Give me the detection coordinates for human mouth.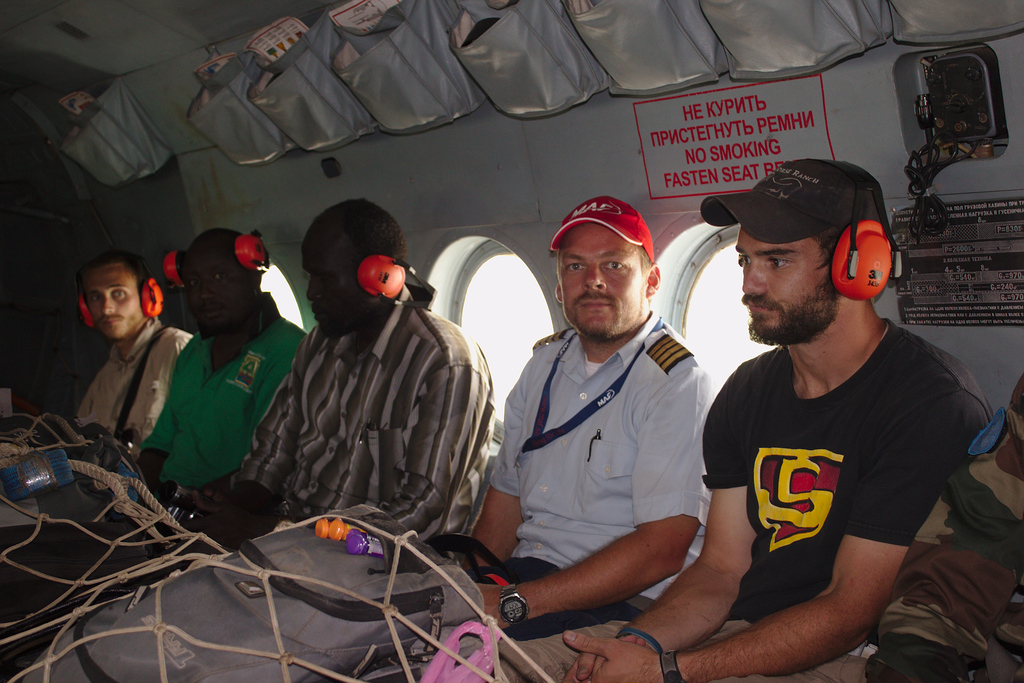
crop(749, 299, 778, 315).
